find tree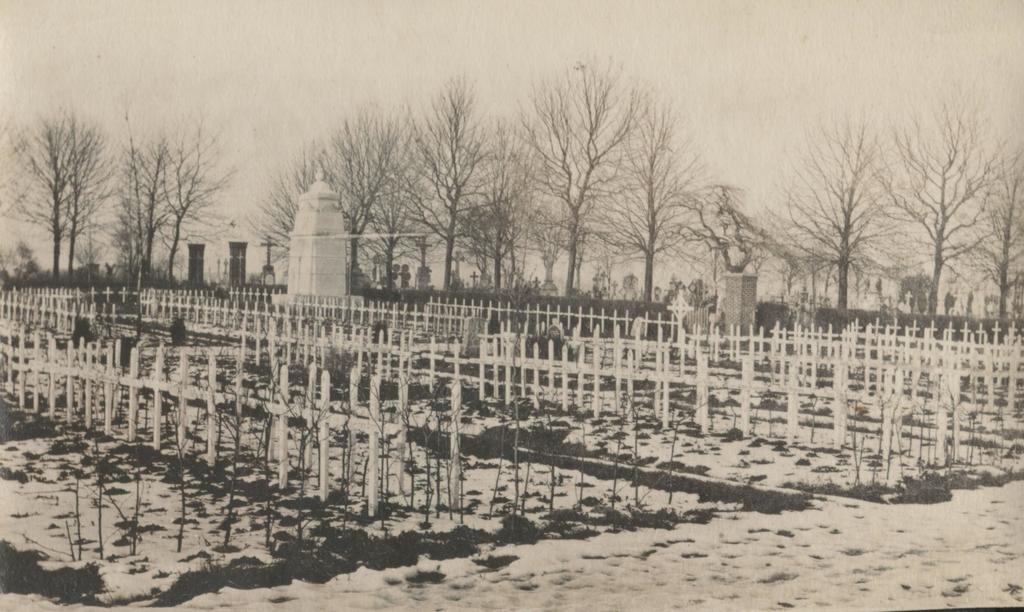
<box>674,178,797,316</box>
